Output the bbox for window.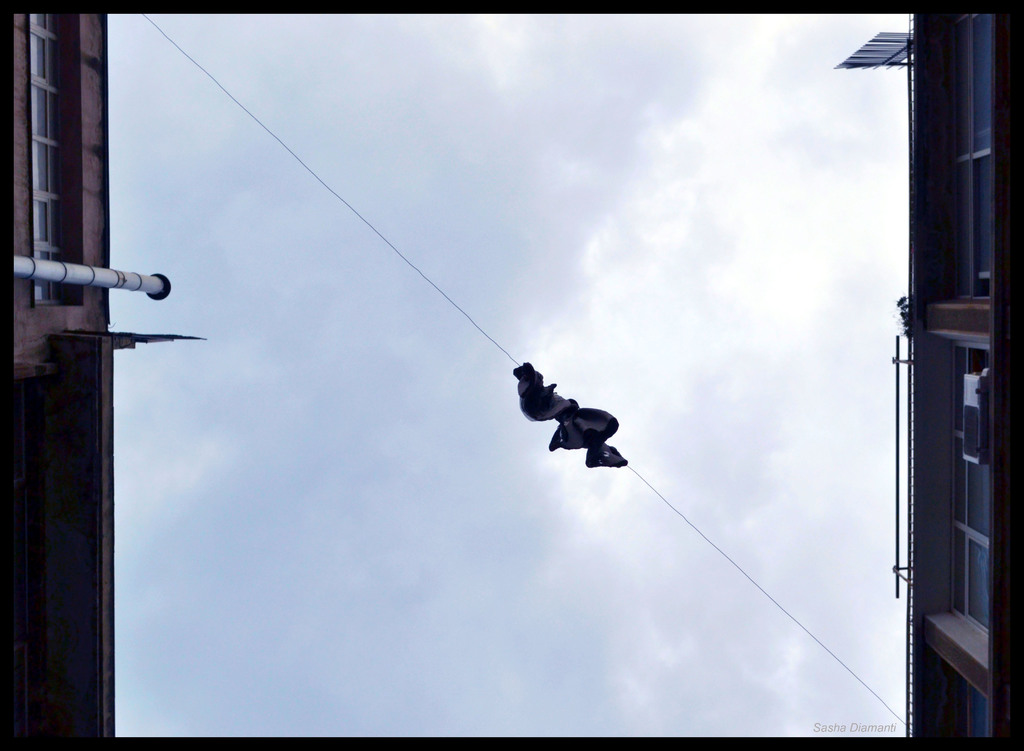
crop(24, 8, 88, 300).
